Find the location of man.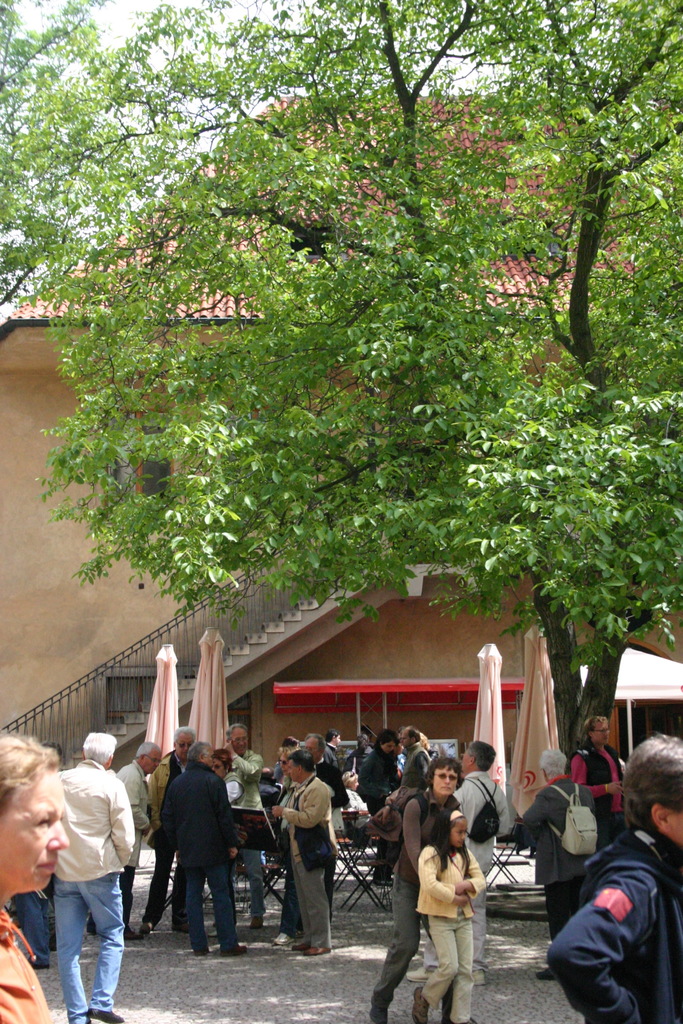
Location: <box>570,716,634,849</box>.
